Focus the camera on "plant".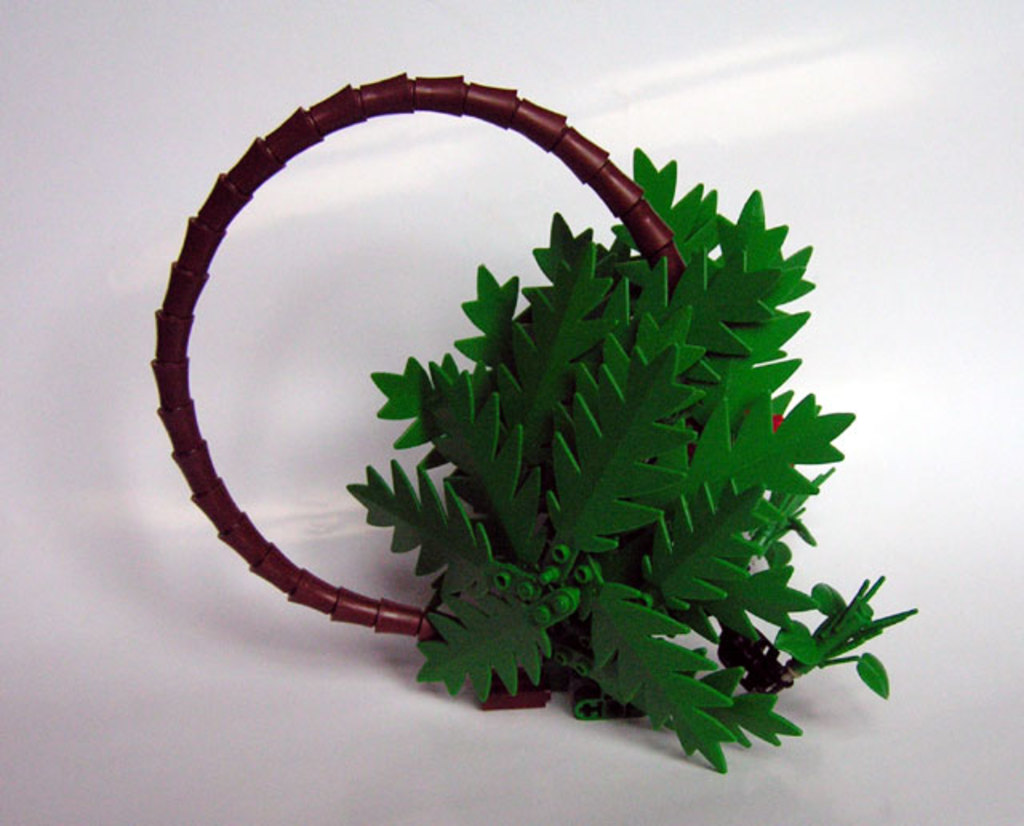
Focus region: pyautogui.locateOnScreen(360, 150, 859, 700).
